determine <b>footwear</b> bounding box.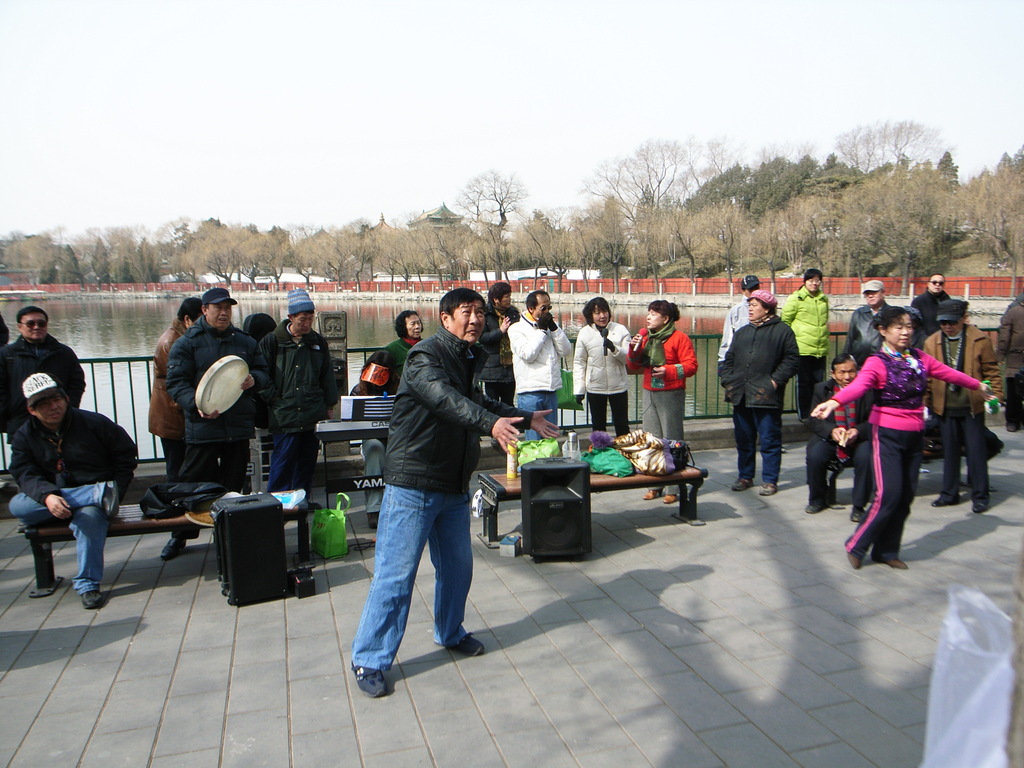
Determined: 102:481:121:522.
